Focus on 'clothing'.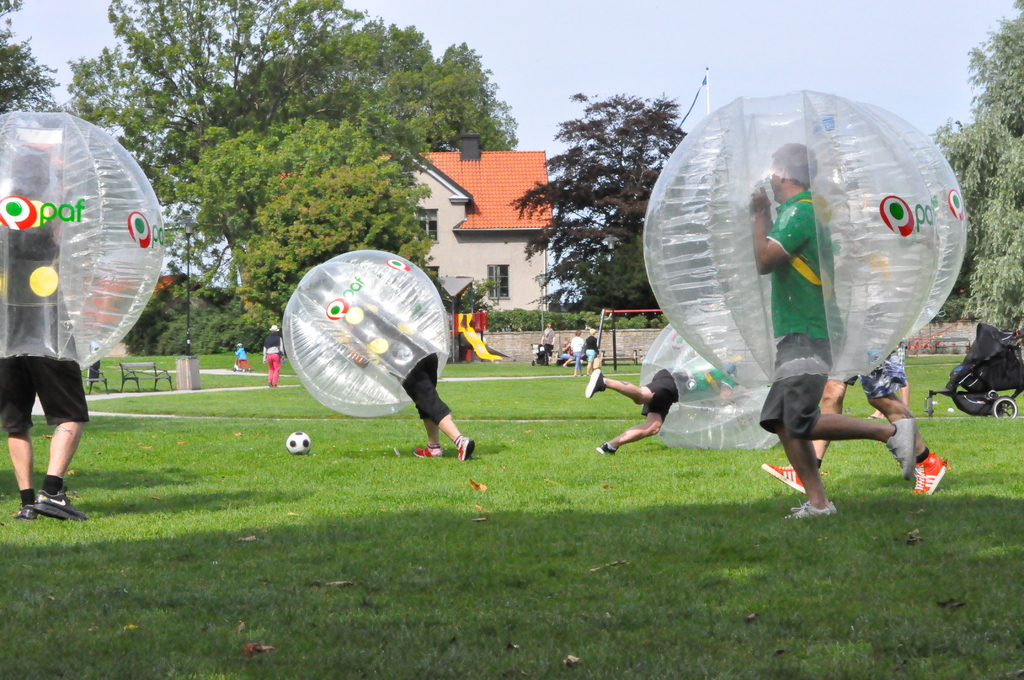
Focused at l=646, t=369, r=686, b=424.
